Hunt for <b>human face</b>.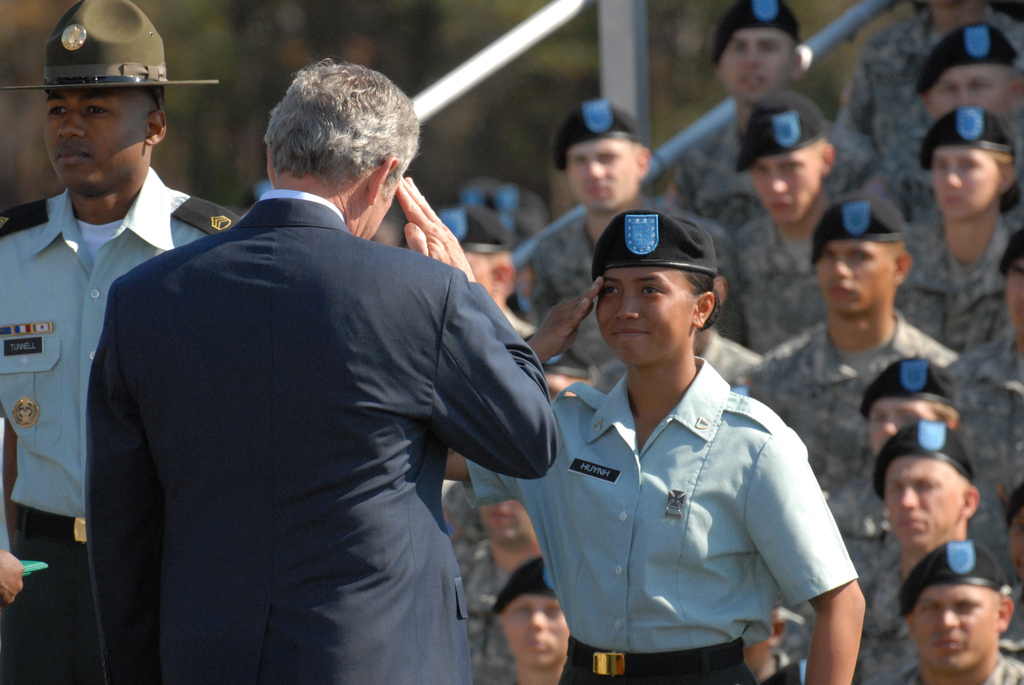
Hunted down at <box>567,138,636,210</box>.
